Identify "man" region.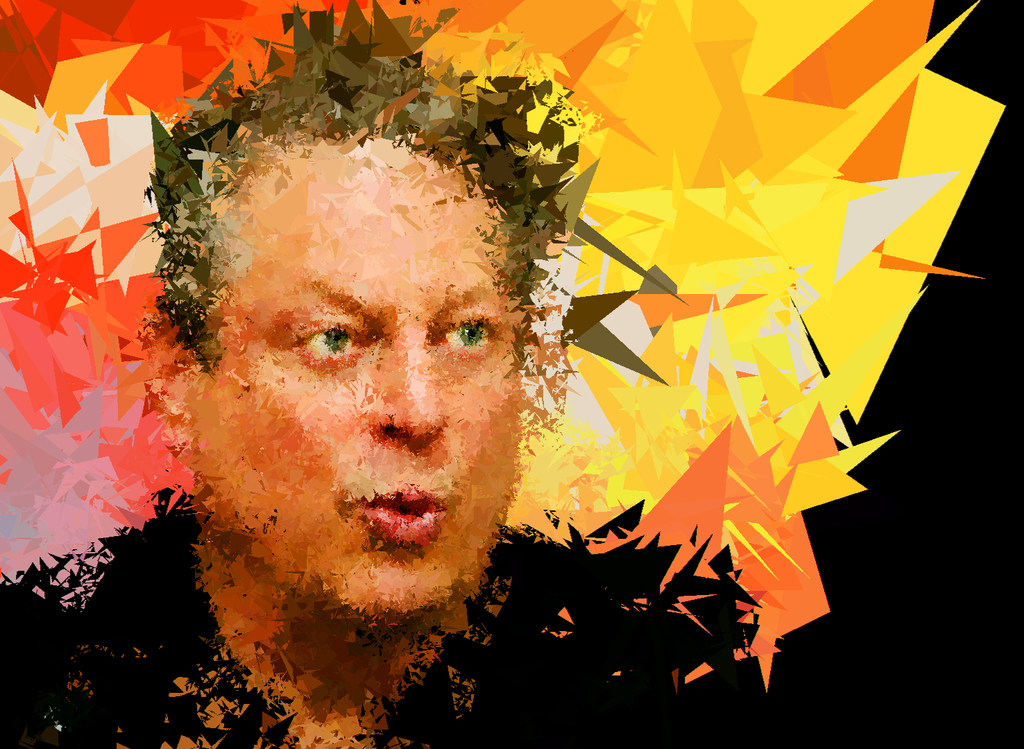
Region: {"x1": 0, "y1": 0, "x2": 777, "y2": 748}.
